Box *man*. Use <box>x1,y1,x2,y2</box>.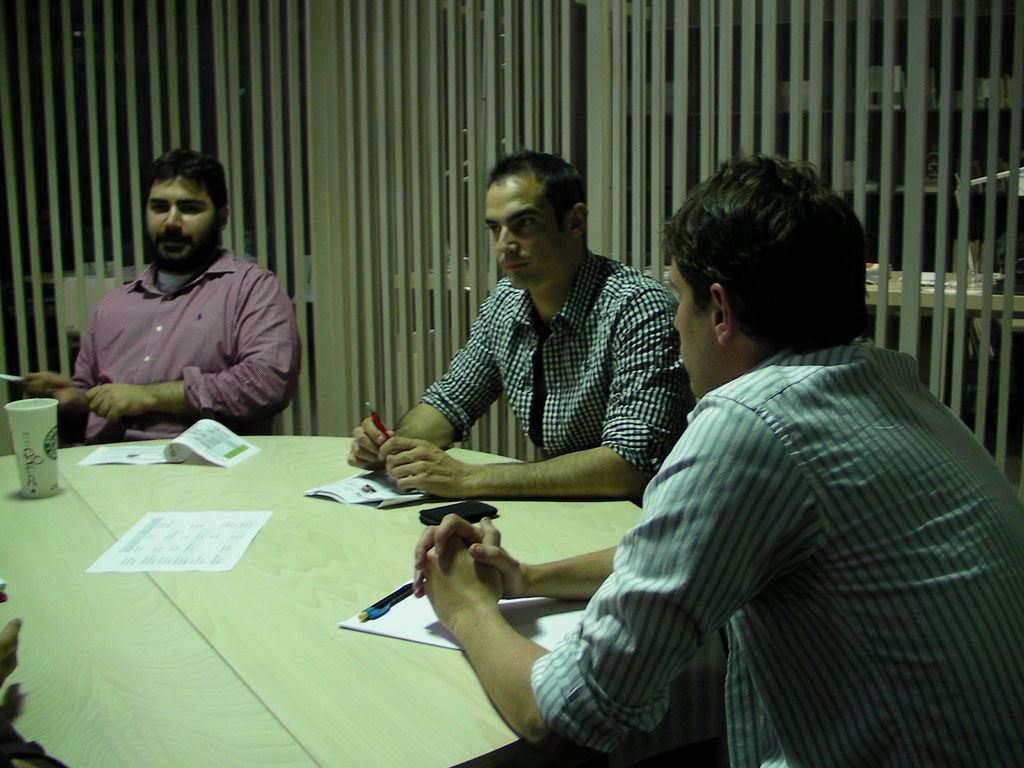
<box>20,148,303,436</box>.
